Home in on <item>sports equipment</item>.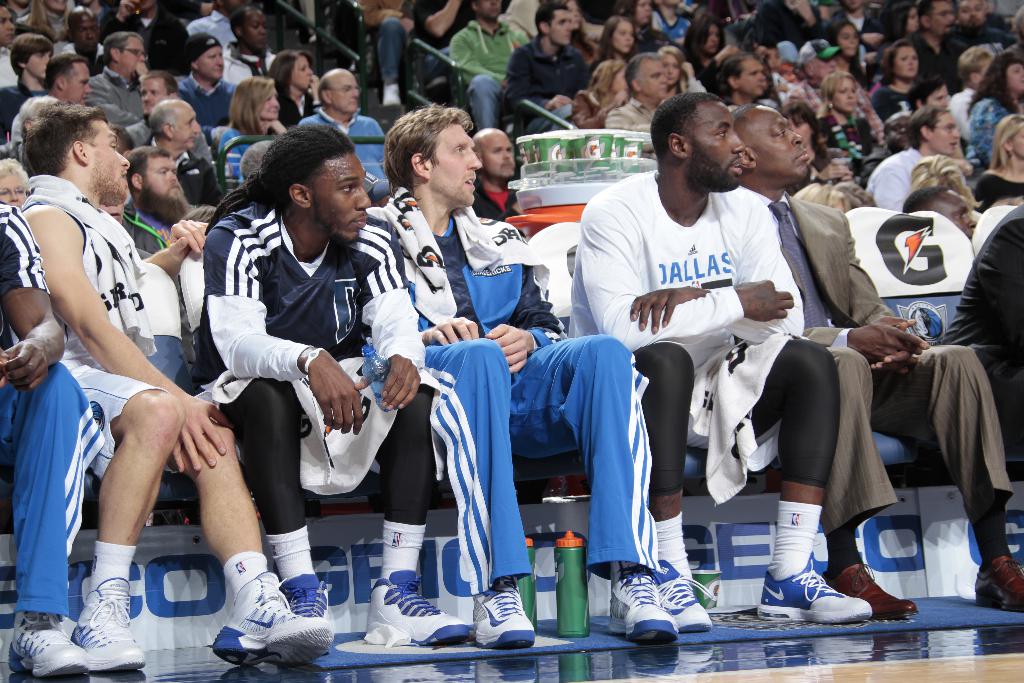
Homed in at box(362, 577, 468, 650).
